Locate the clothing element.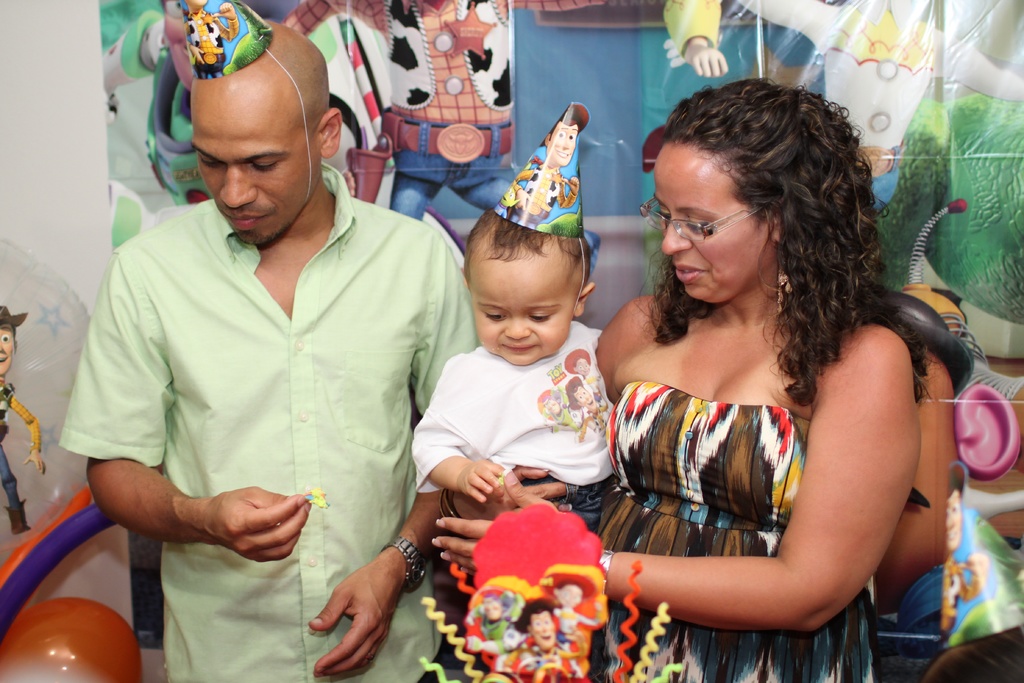
Element bbox: Rect(596, 379, 876, 682).
